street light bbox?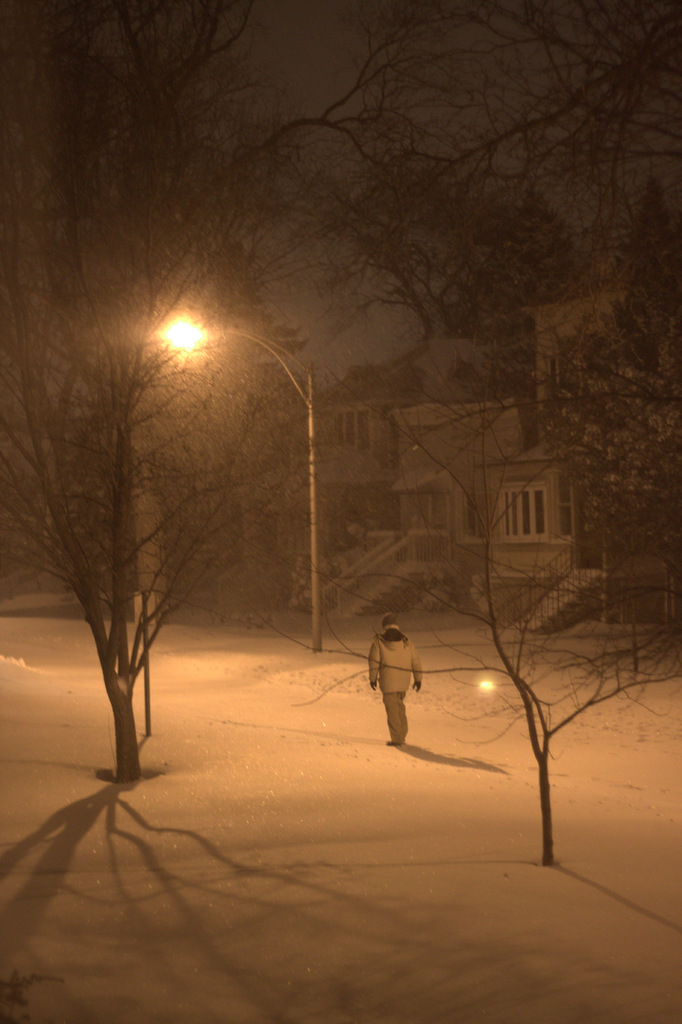
[142, 302, 322, 652]
